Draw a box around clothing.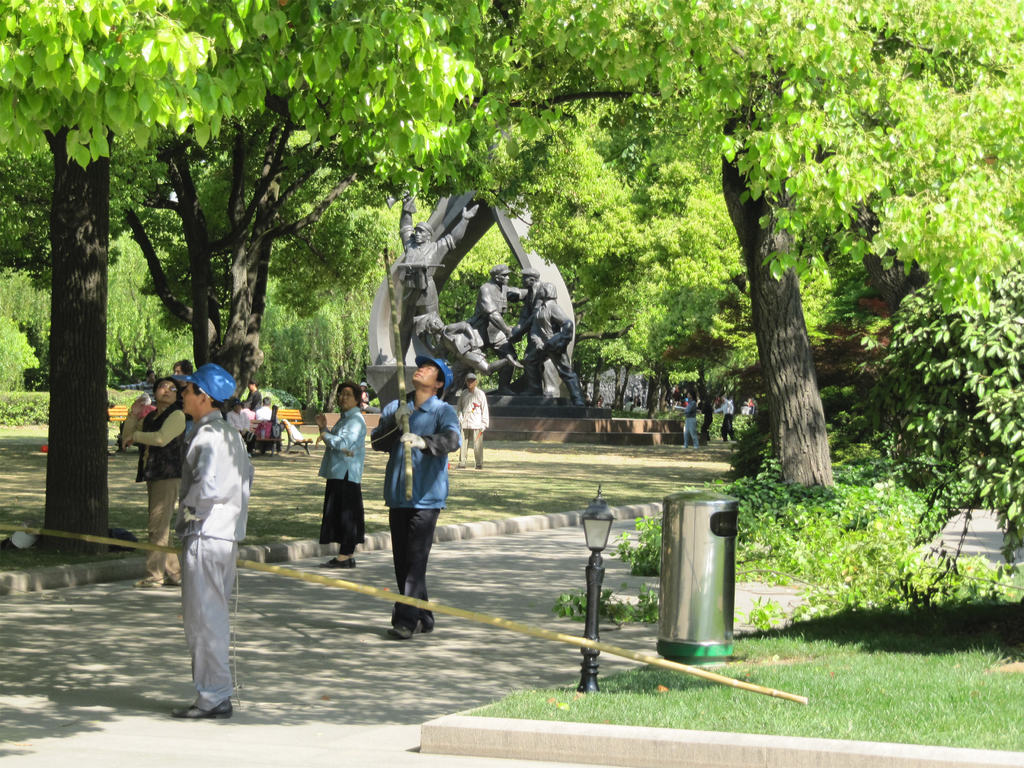
(x1=439, y1=320, x2=485, y2=376).
